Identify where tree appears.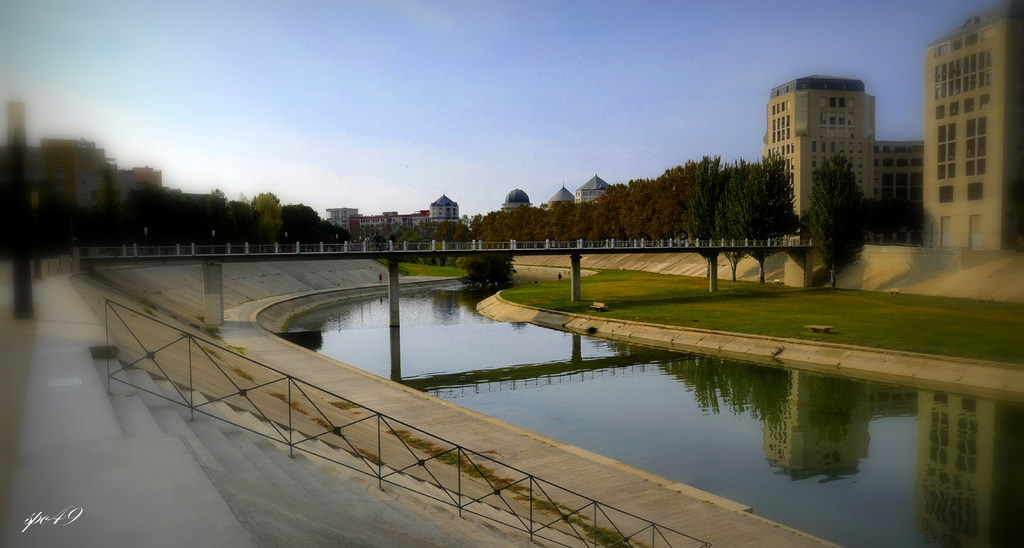
Appears at <box>229,196,262,251</box>.
